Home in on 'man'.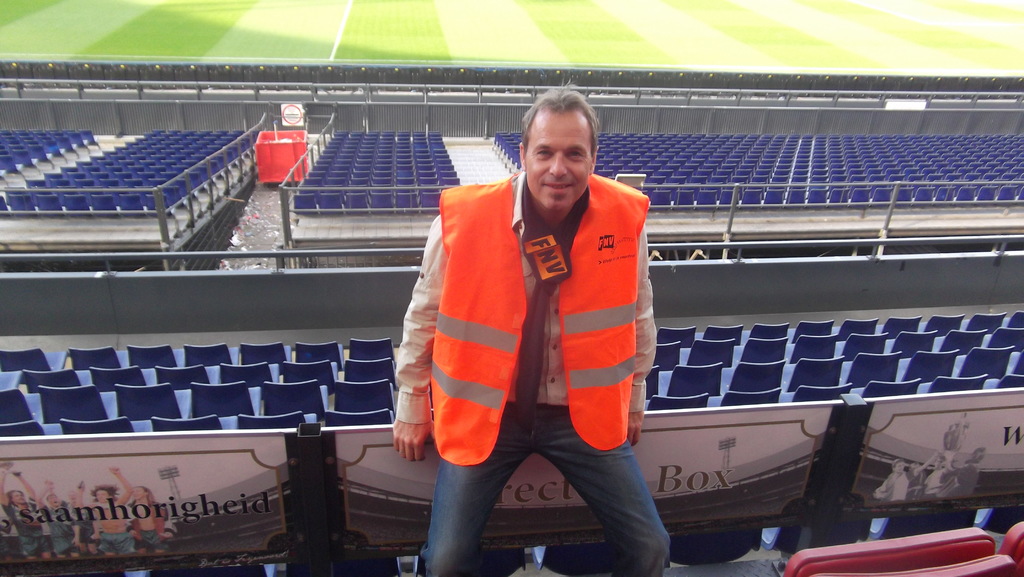
Homed in at x1=91 y1=463 x2=138 y2=549.
